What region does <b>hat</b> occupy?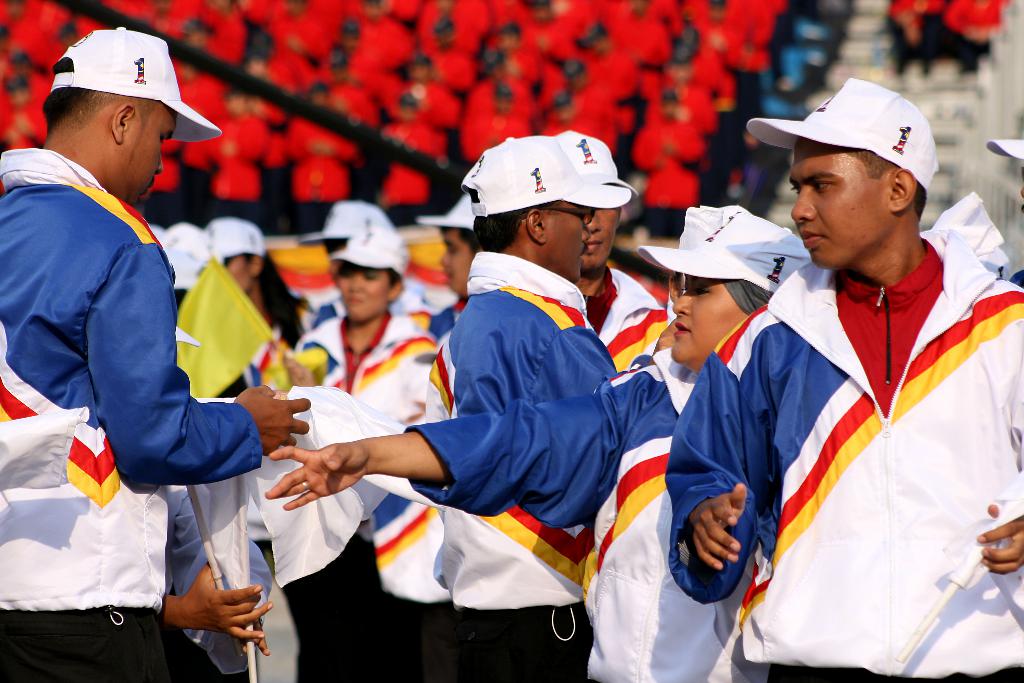
(986, 135, 1023, 162).
